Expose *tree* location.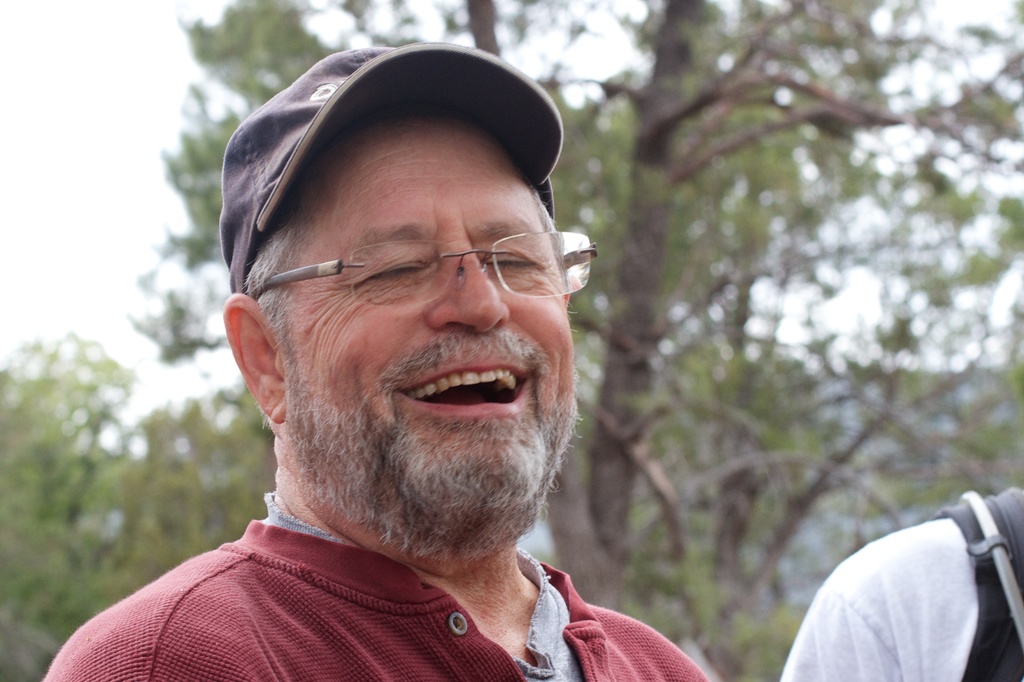
Exposed at BBox(0, 0, 1023, 681).
